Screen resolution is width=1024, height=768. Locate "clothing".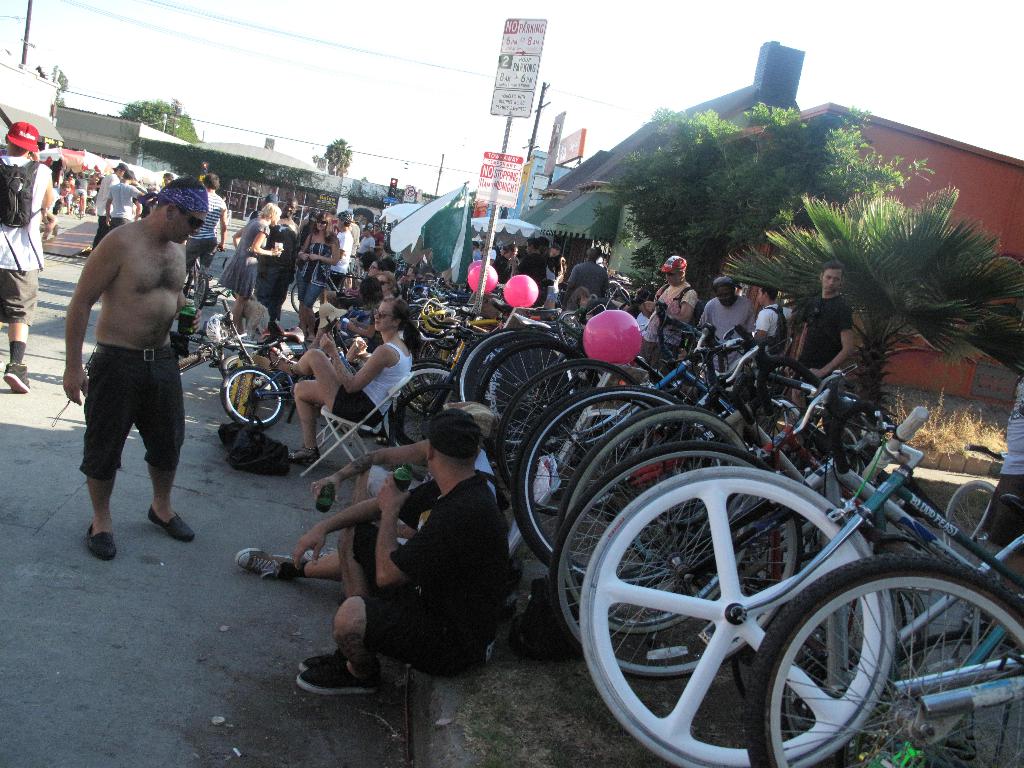
{"x1": 333, "y1": 344, "x2": 412, "y2": 430}.
